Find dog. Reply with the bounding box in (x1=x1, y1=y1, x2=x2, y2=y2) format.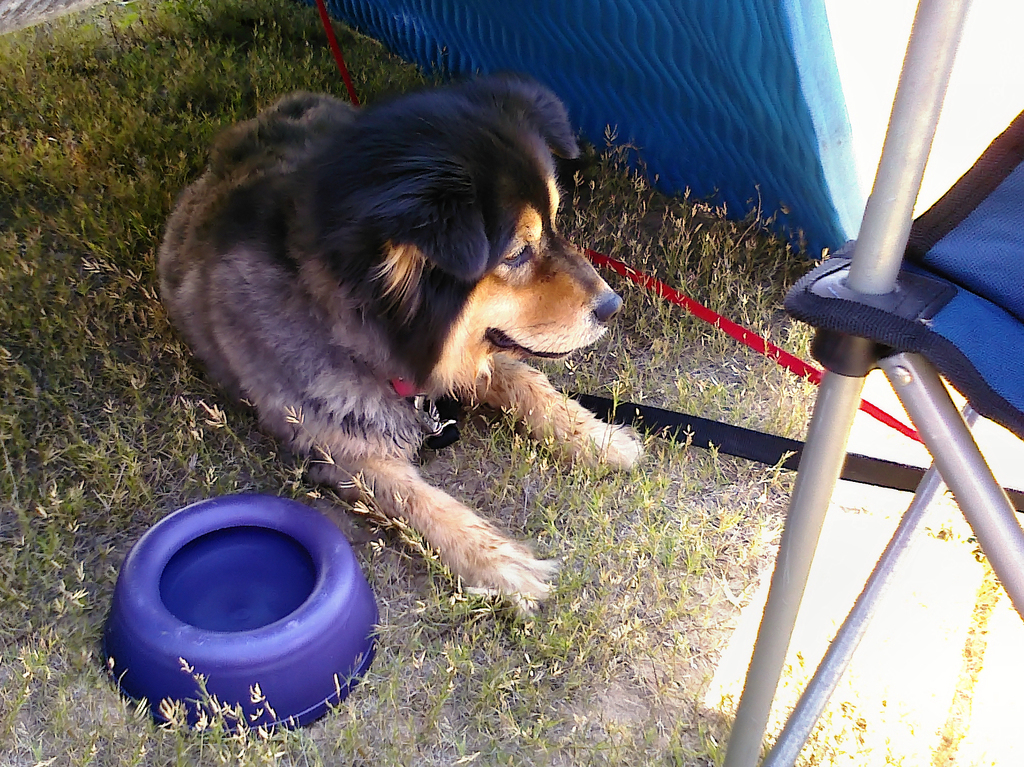
(x1=152, y1=71, x2=644, y2=624).
